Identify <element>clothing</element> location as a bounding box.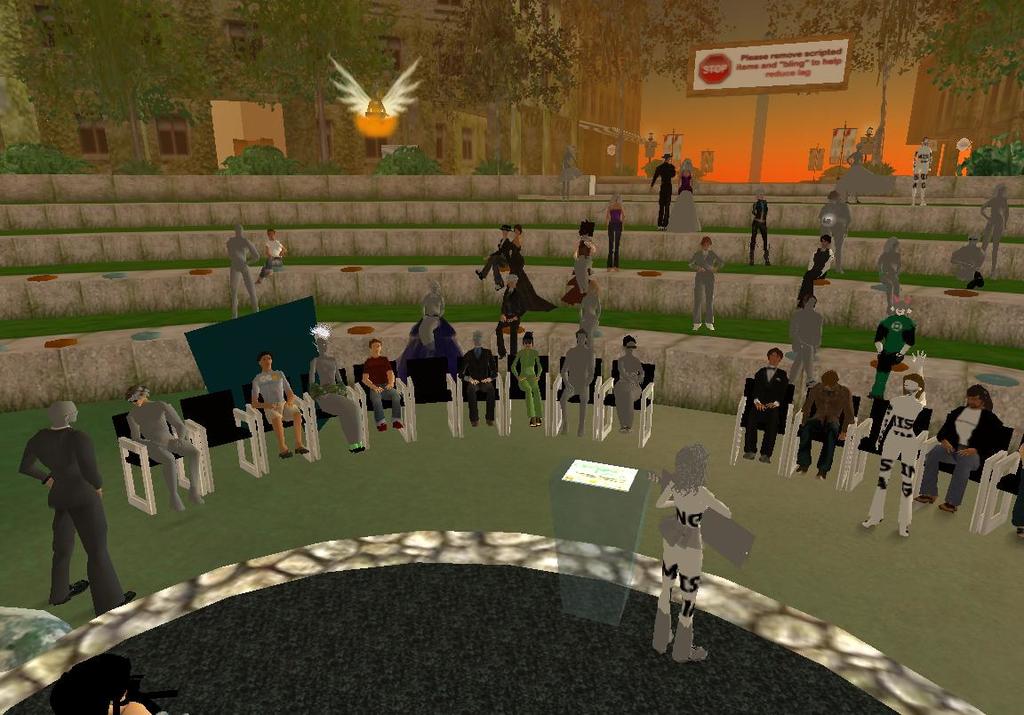
{"x1": 744, "y1": 349, "x2": 803, "y2": 472}.
